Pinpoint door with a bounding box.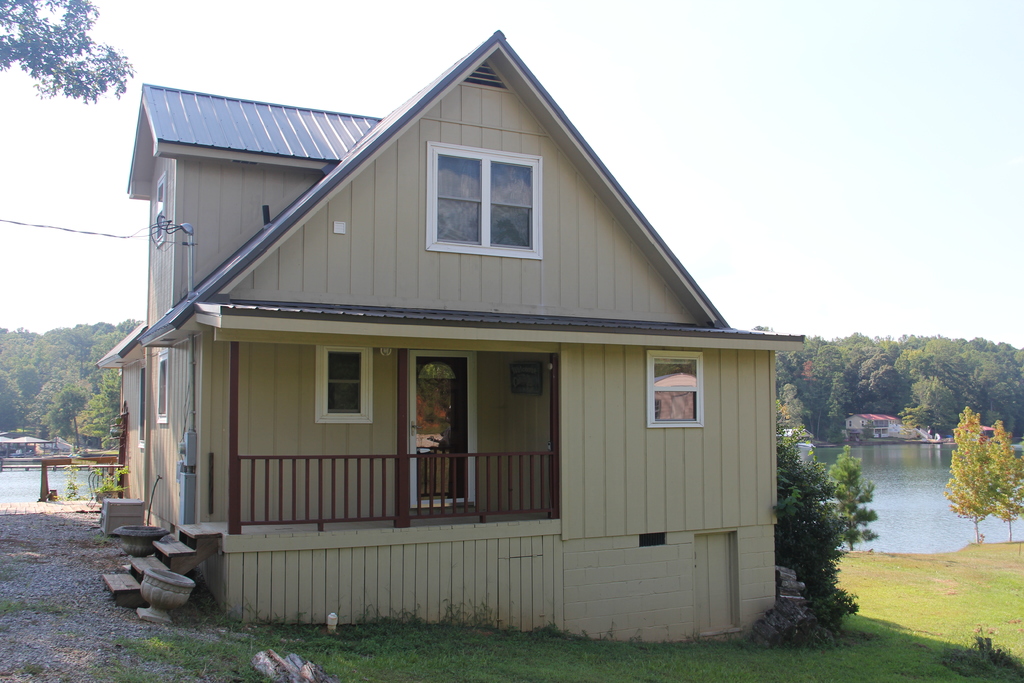
408,343,476,509.
